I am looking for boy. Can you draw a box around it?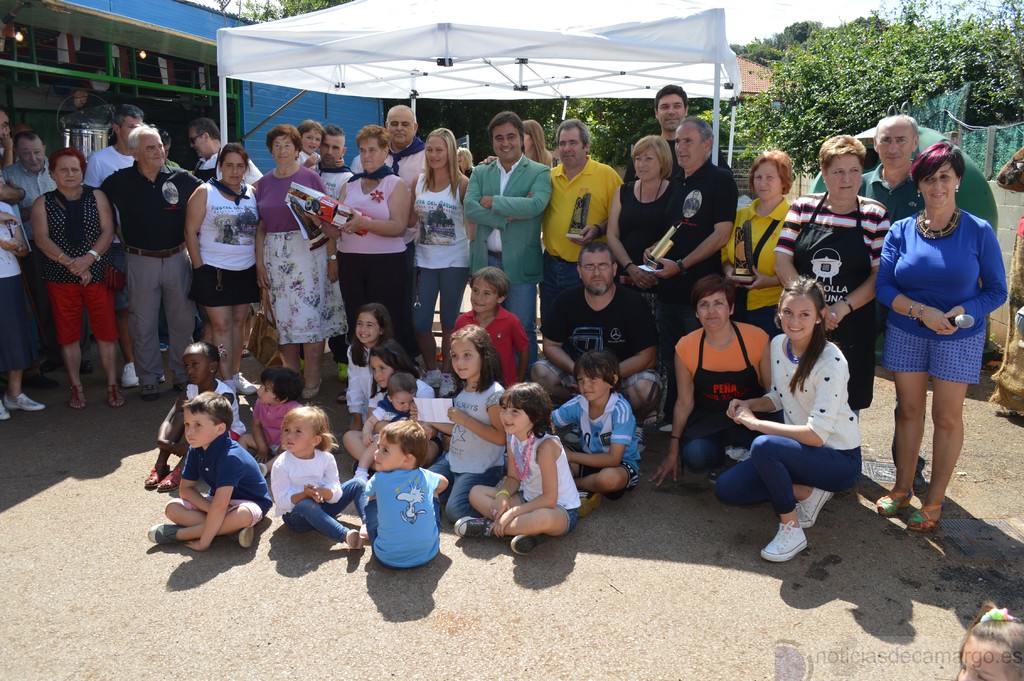
Sure, the bounding box is (x1=452, y1=267, x2=528, y2=390).
